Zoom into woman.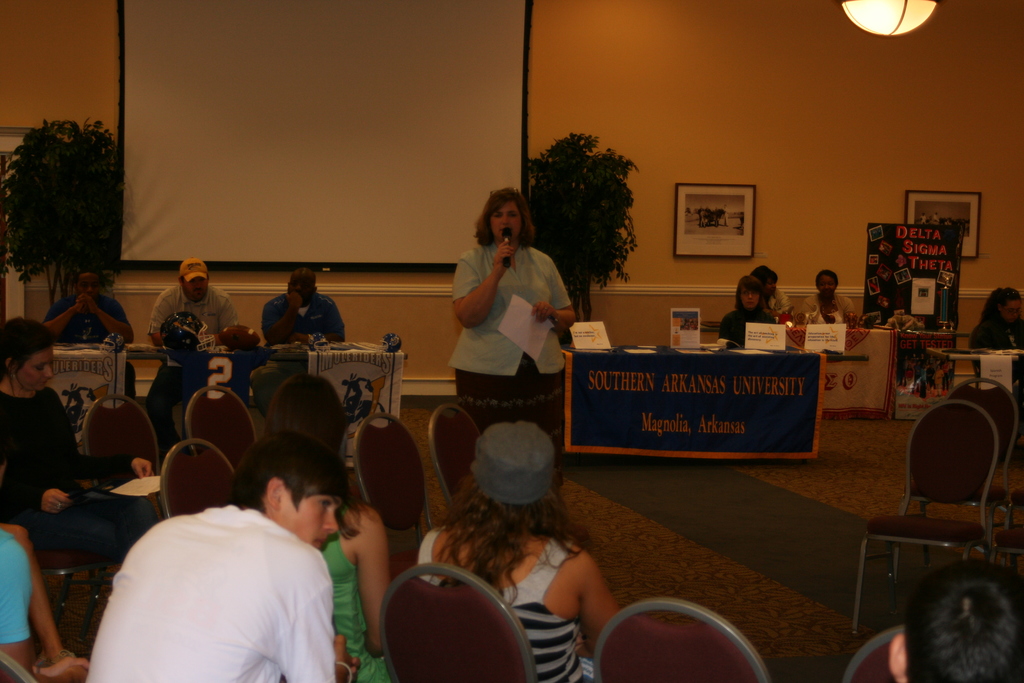
Zoom target: bbox(717, 270, 774, 350).
